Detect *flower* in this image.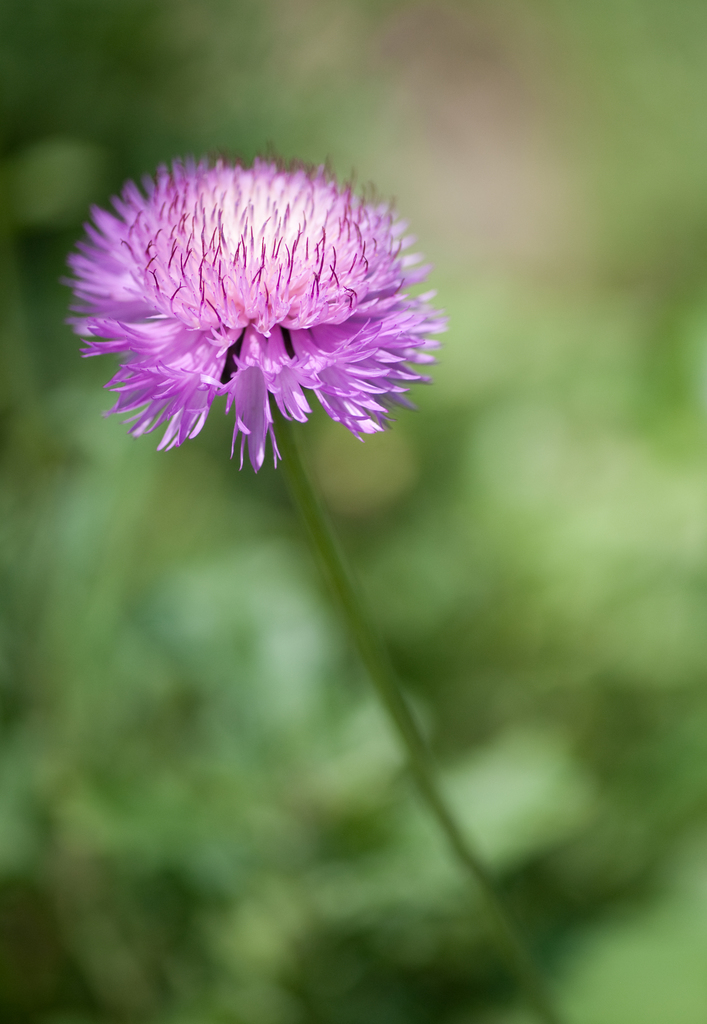
Detection: crop(57, 146, 451, 467).
